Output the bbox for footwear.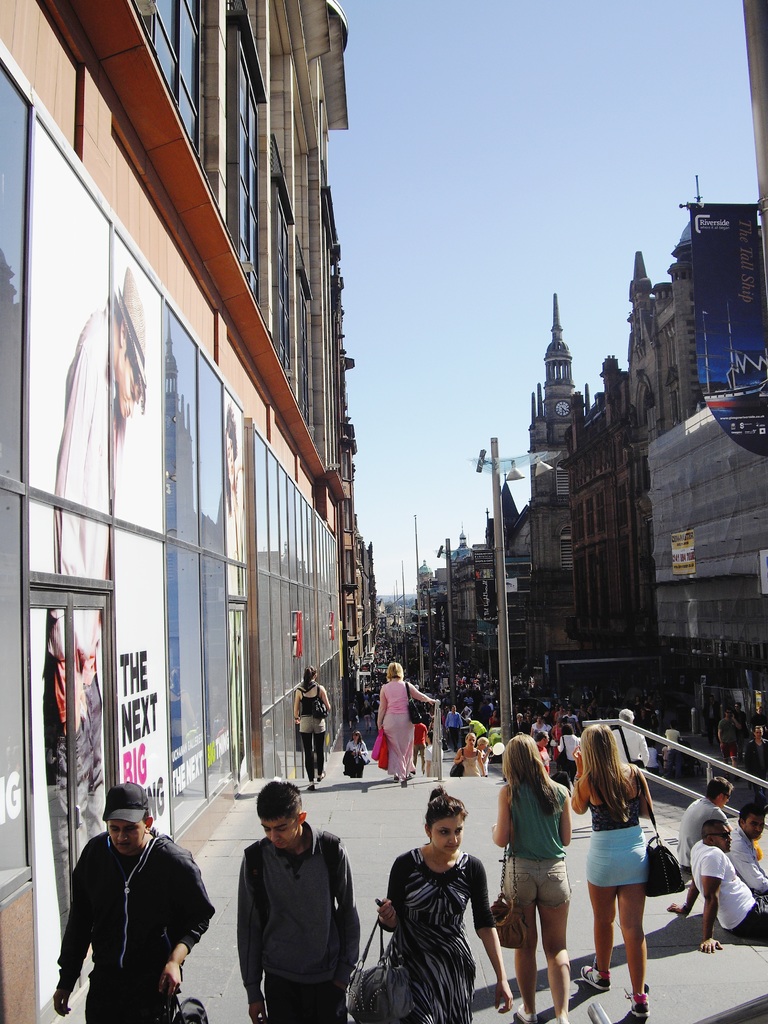
<box>581,963,612,992</box>.
